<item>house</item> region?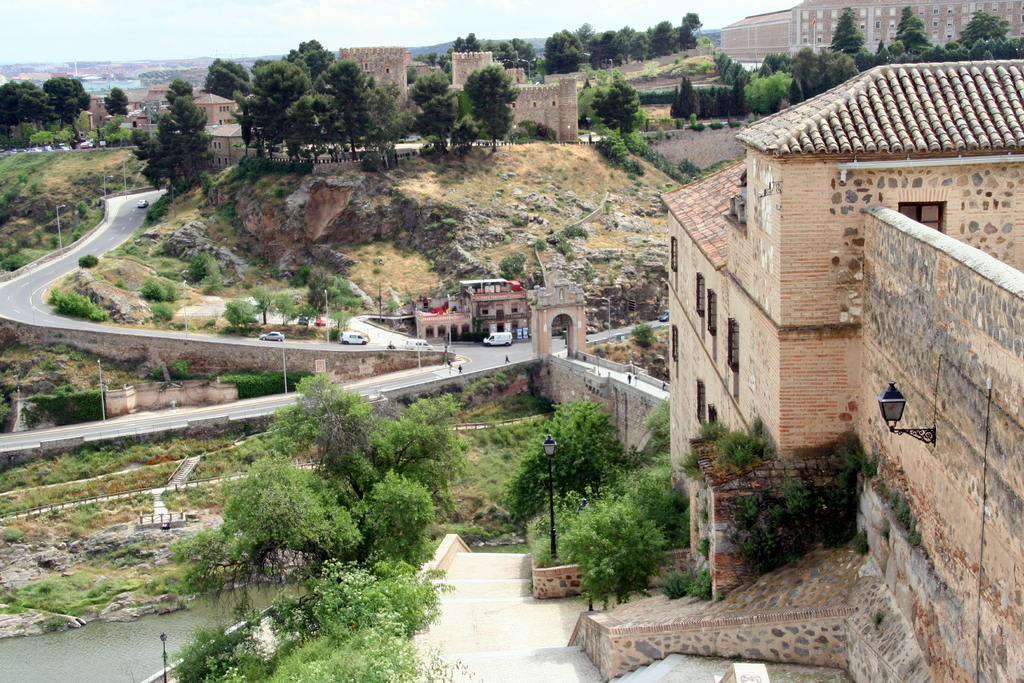
locate(564, 55, 1023, 682)
